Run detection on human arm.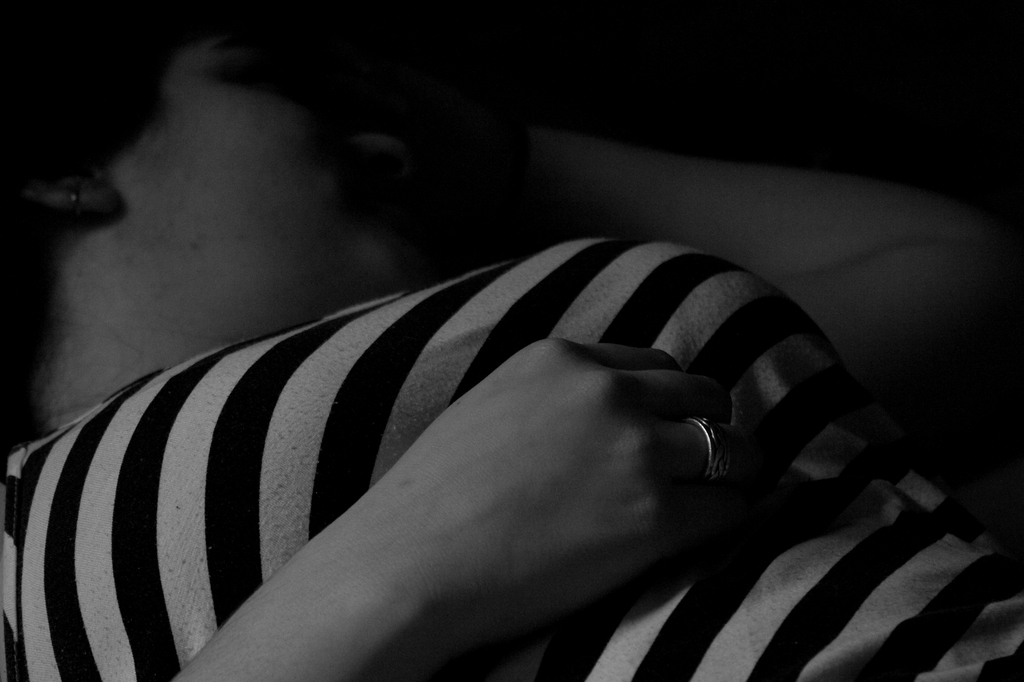
Result: [x1=419, y1=85, x2=1023, y2=430].
